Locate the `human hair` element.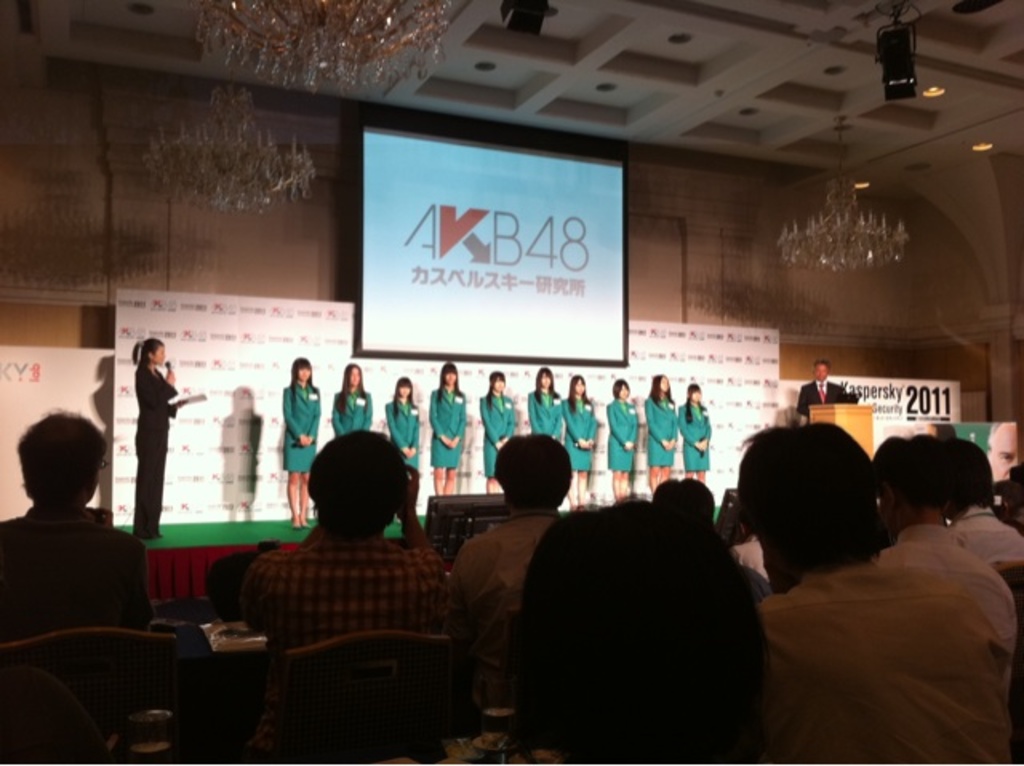
Element bbox: l=645, t=371, r=677, b=408.
